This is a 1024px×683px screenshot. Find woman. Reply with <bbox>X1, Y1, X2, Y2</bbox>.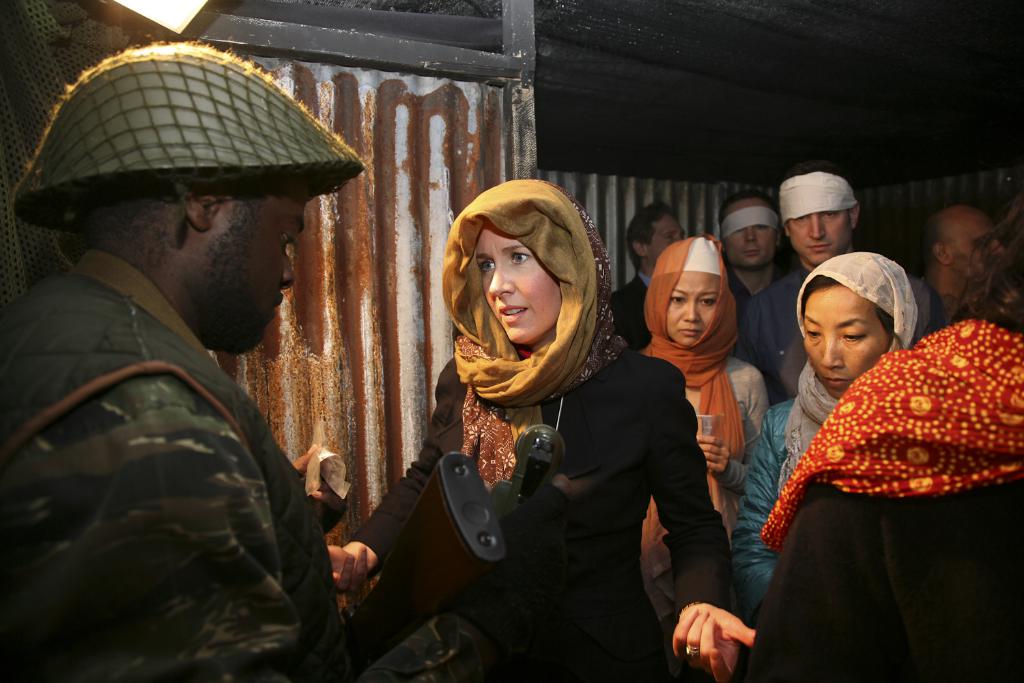
<bbox>627, 236, 765, 635</bbox>.
